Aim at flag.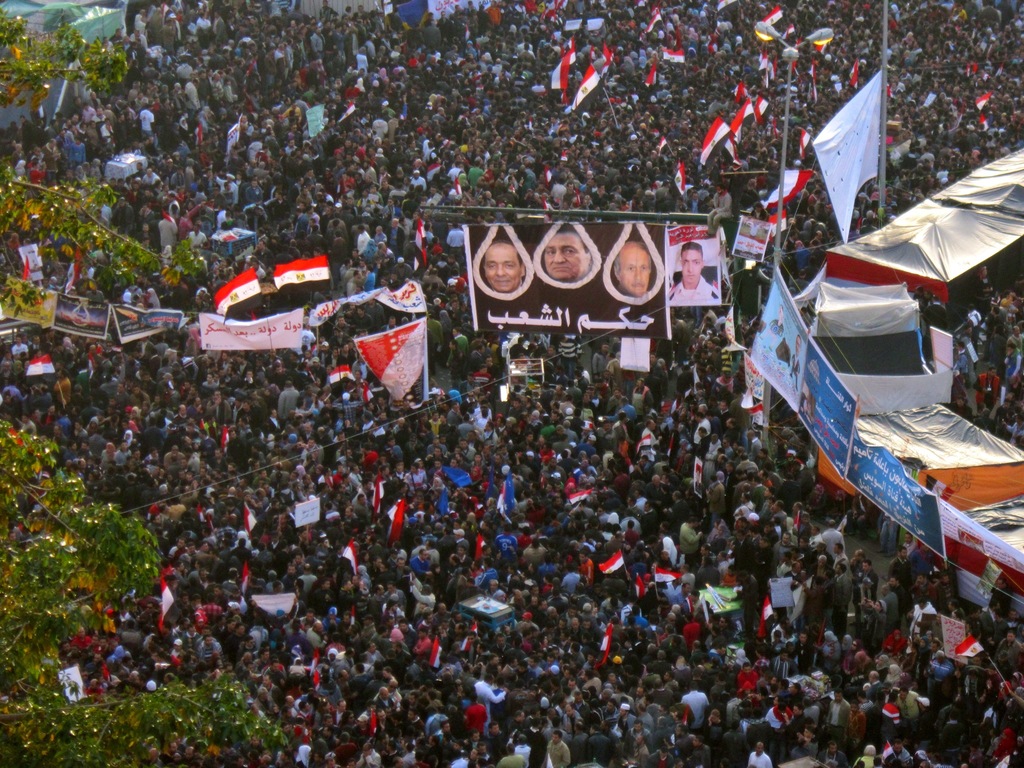
Aimed at 761,205,795,243.
